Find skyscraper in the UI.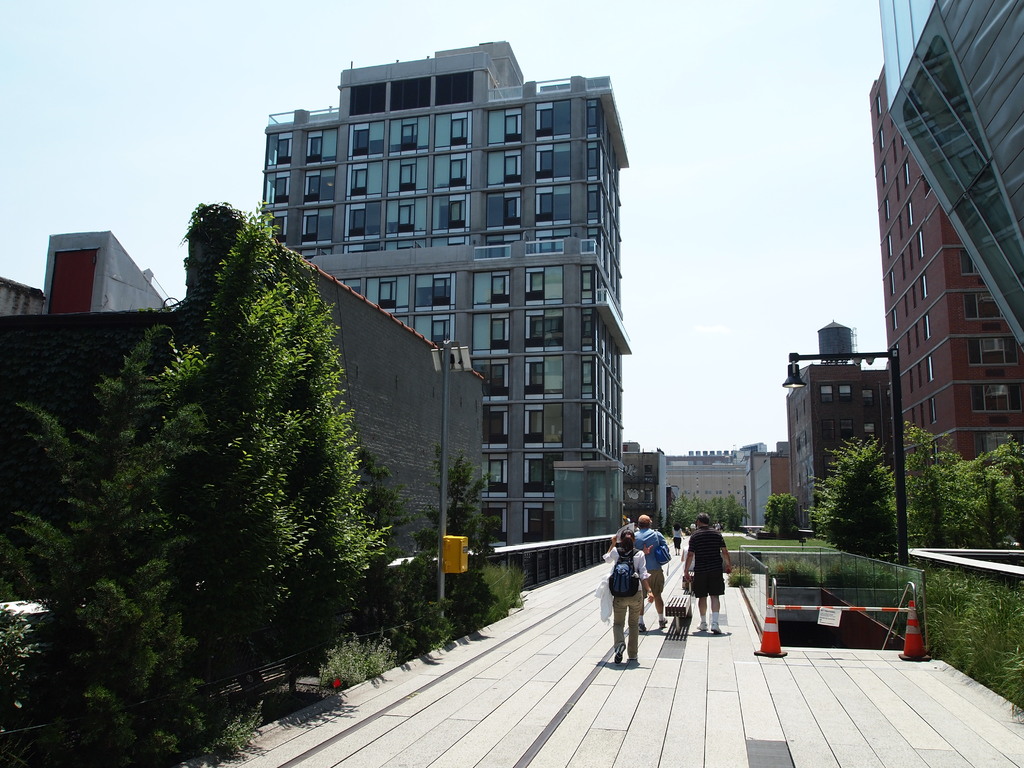
UI element at region(870, 61, 1023, 470).
